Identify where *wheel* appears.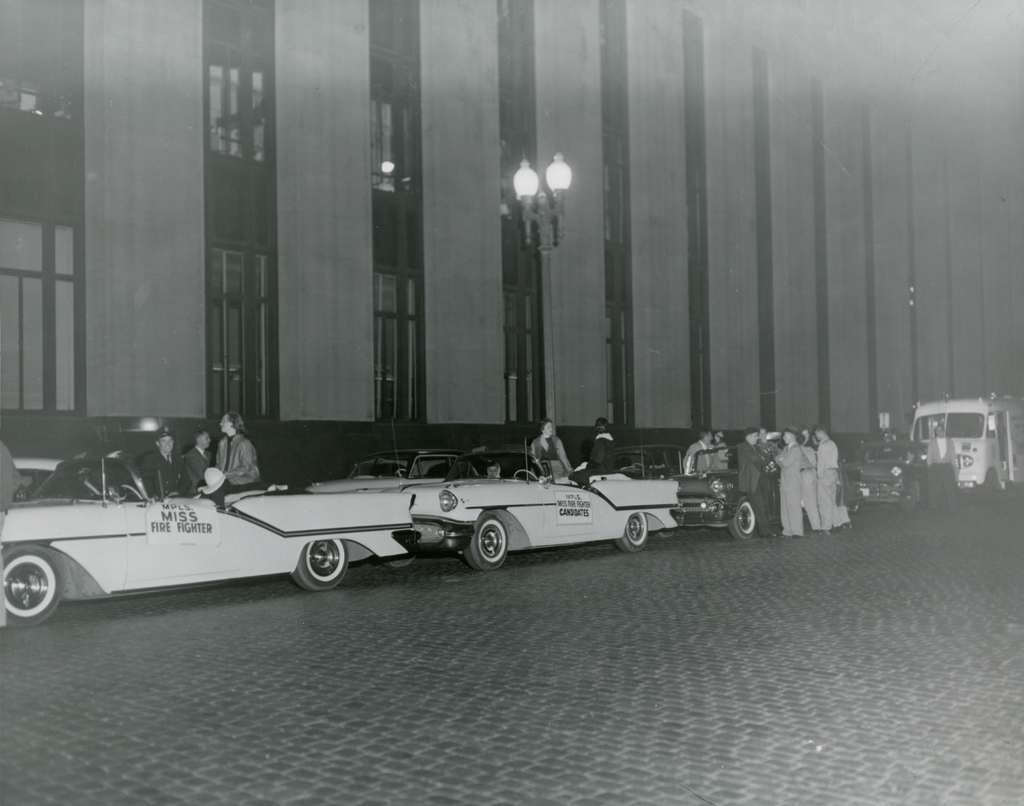
Appears at 726, 501, 756, 539.
